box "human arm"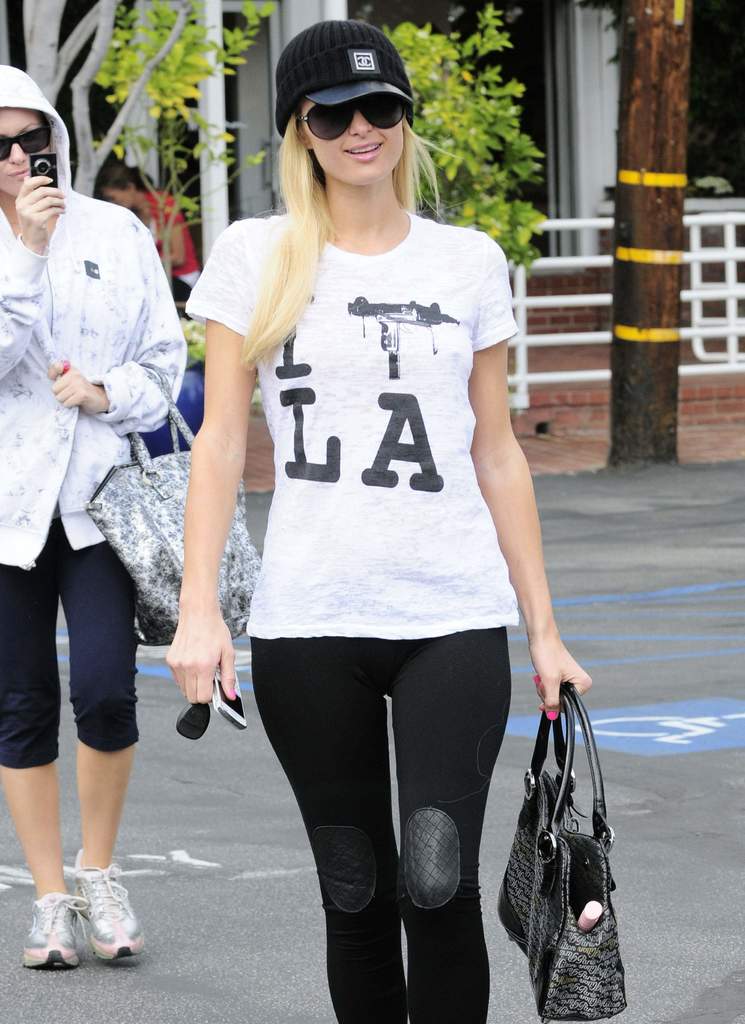
Rect(136, 223, 266, 727)
